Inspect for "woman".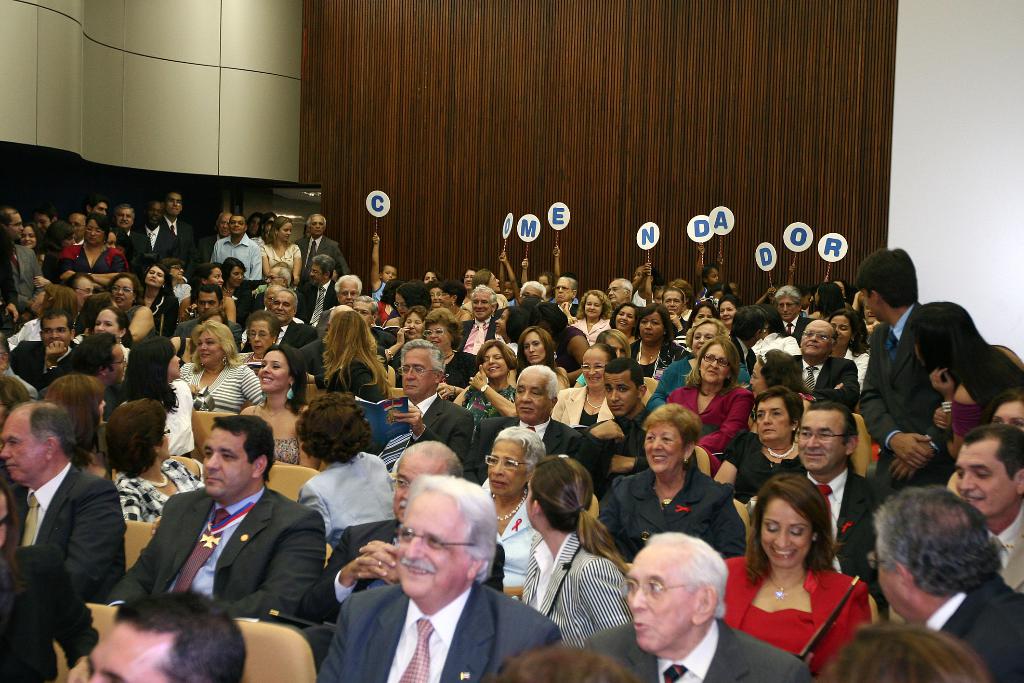
Inspection: [x1=262, y1=214, x2=303, y2=288].
